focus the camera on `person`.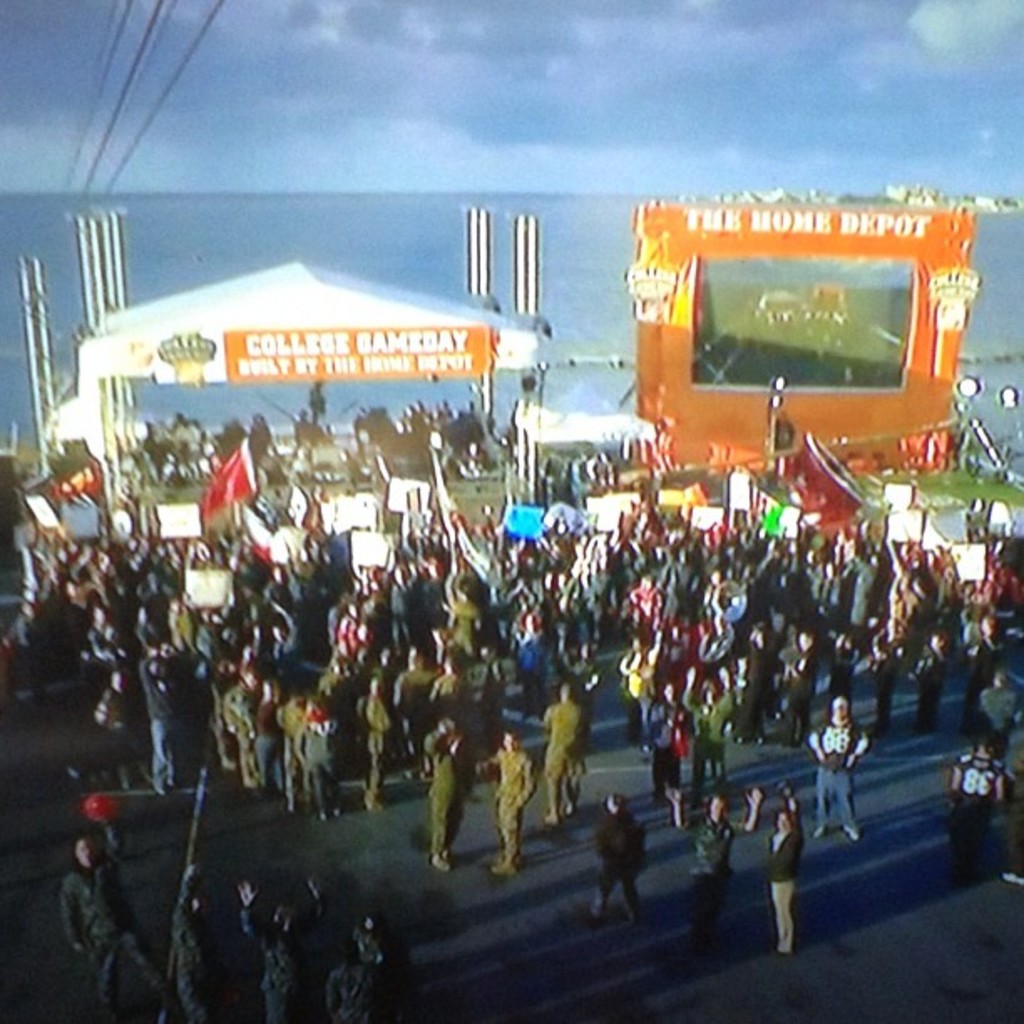
Focus region: bbox=(954, 736, 1011, 868).
